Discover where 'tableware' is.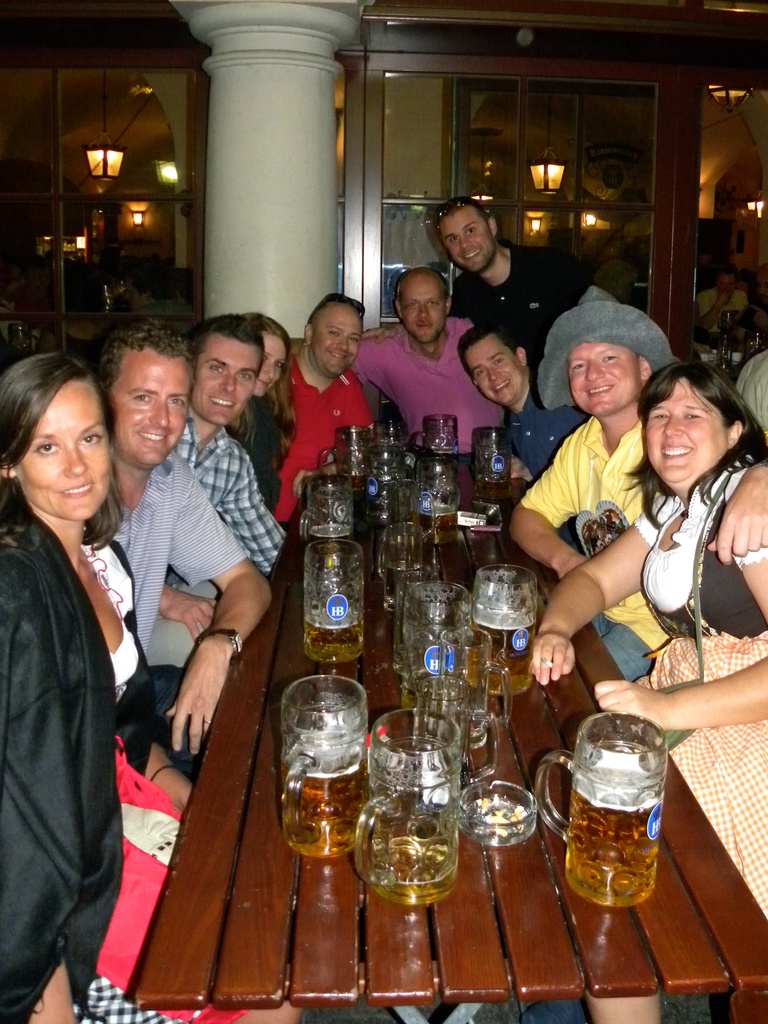
Discovered at (left=408, top=406, right=457, bottom=469).
